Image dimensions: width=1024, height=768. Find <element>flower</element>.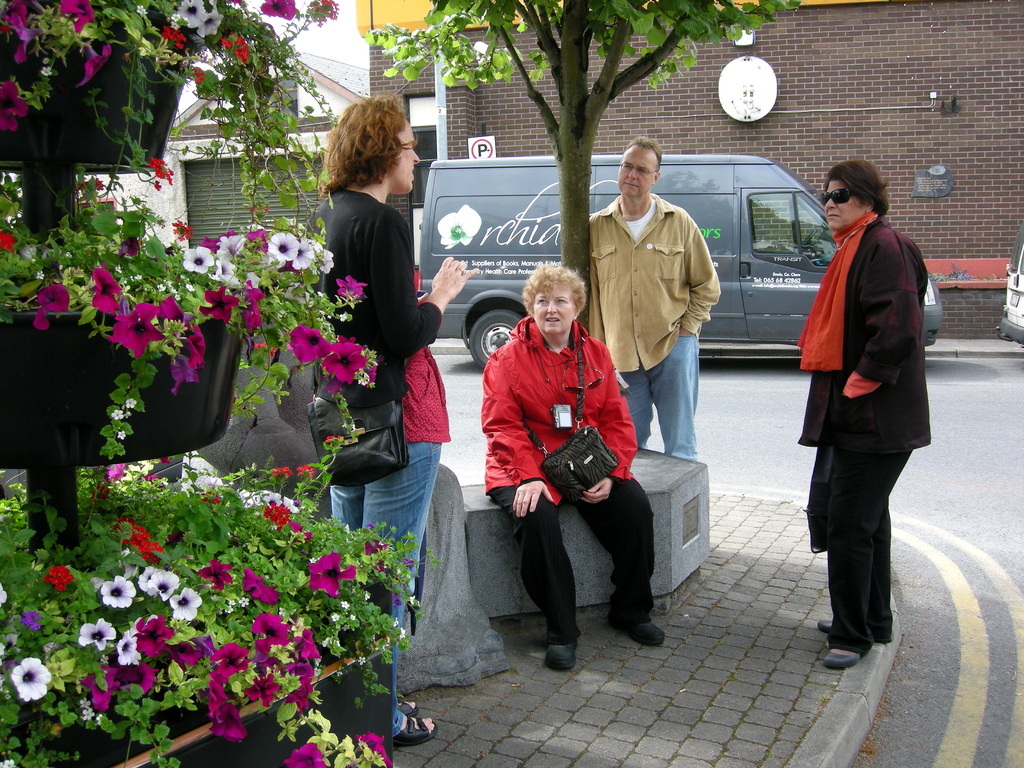
bbox=(71, 172, 105, 200).
